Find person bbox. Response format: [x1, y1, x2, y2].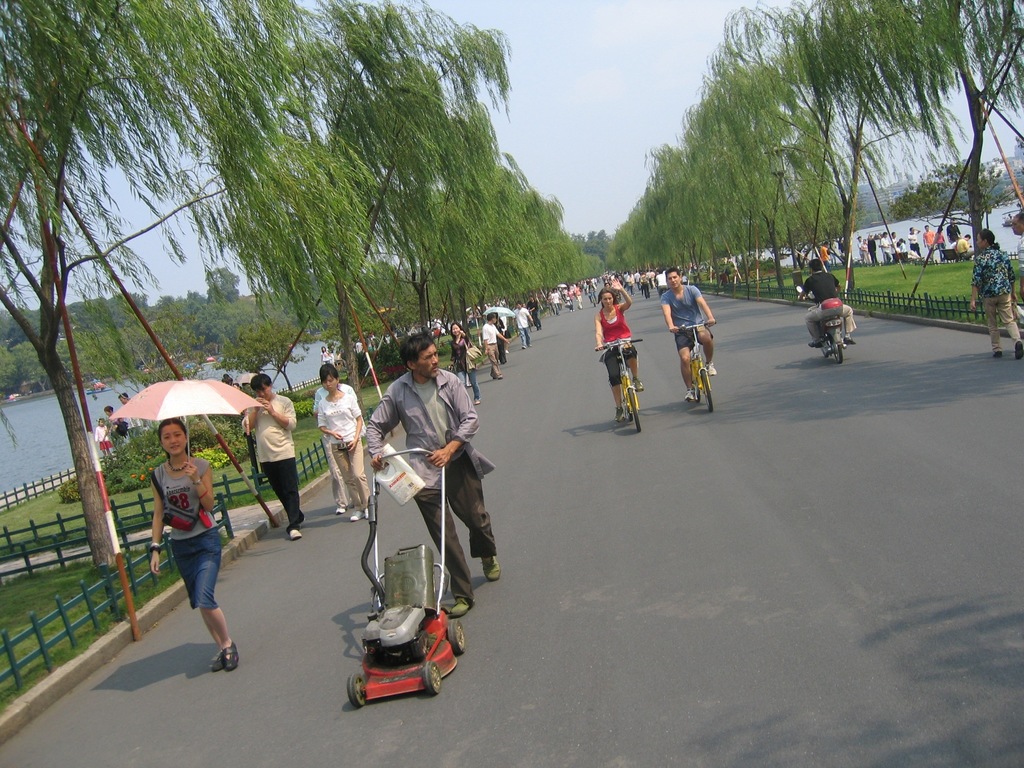
[922, 229, 941, 250].
